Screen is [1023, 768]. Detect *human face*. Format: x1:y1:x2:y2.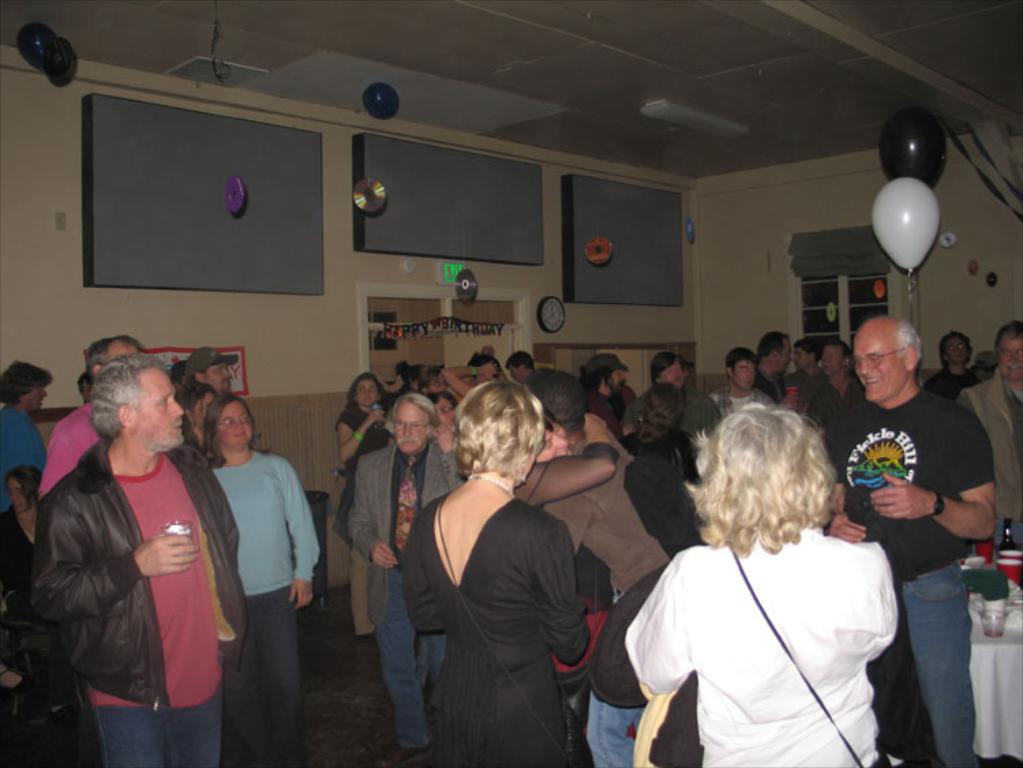
731:357:754:392.
